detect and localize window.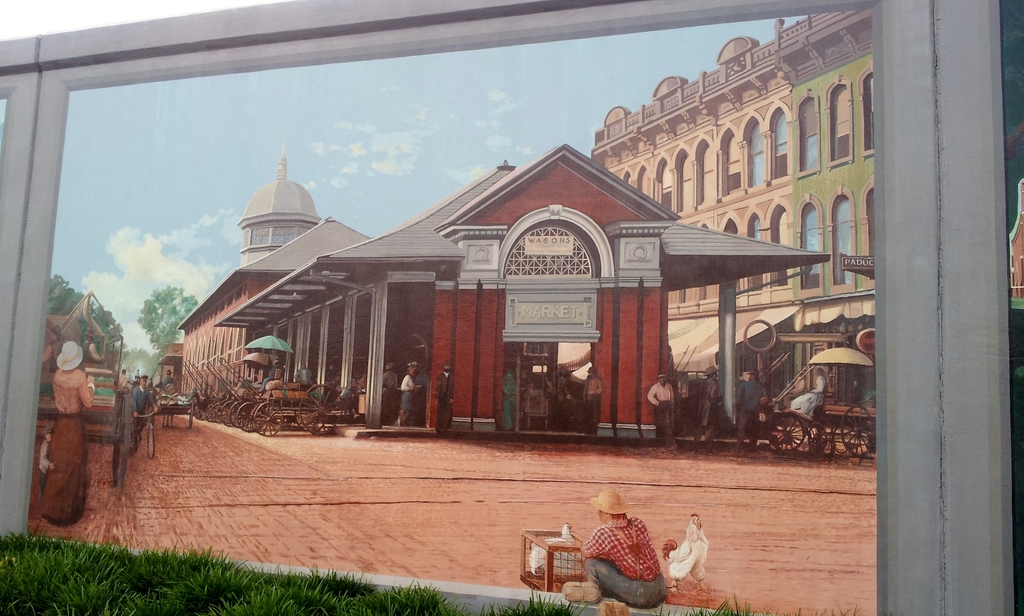
Localized at box(794, 94, 831, 178).
